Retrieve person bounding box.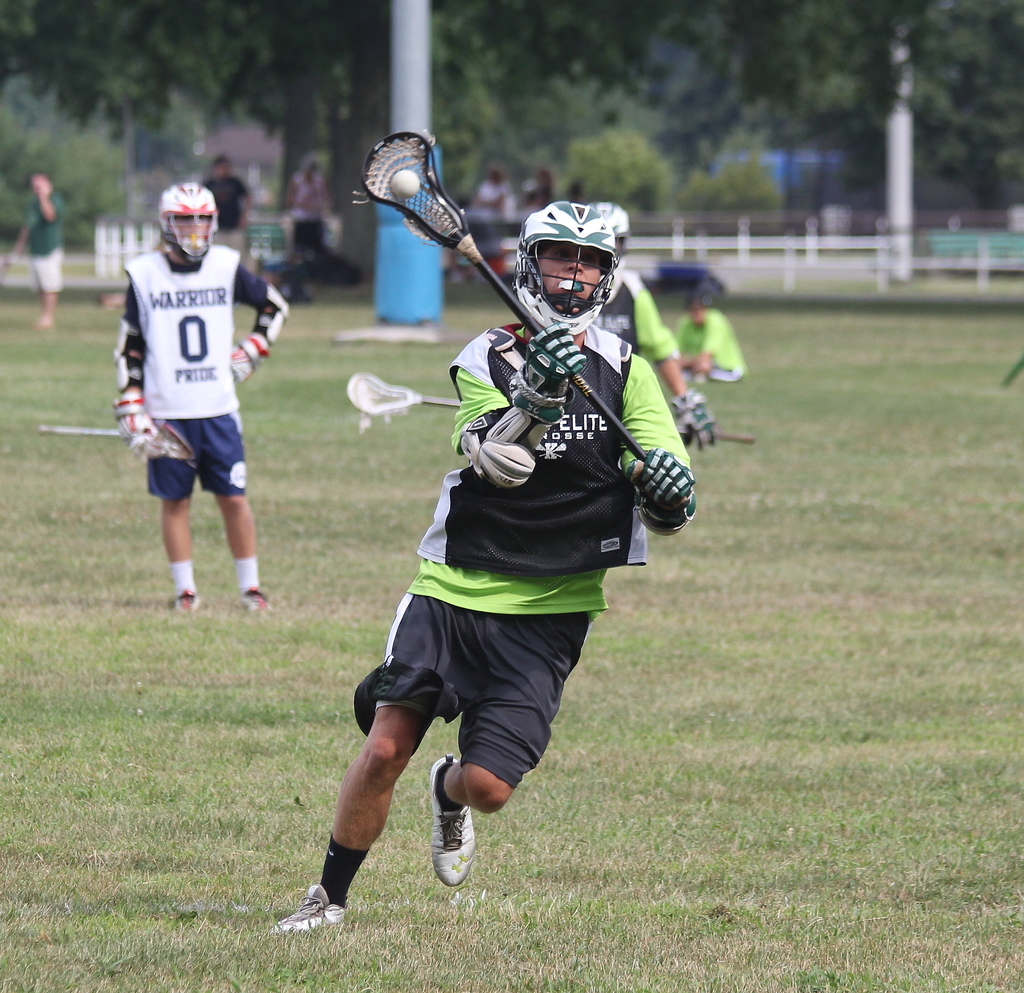
Bounding box: left=674, top=291, right=746, bottom=389.
